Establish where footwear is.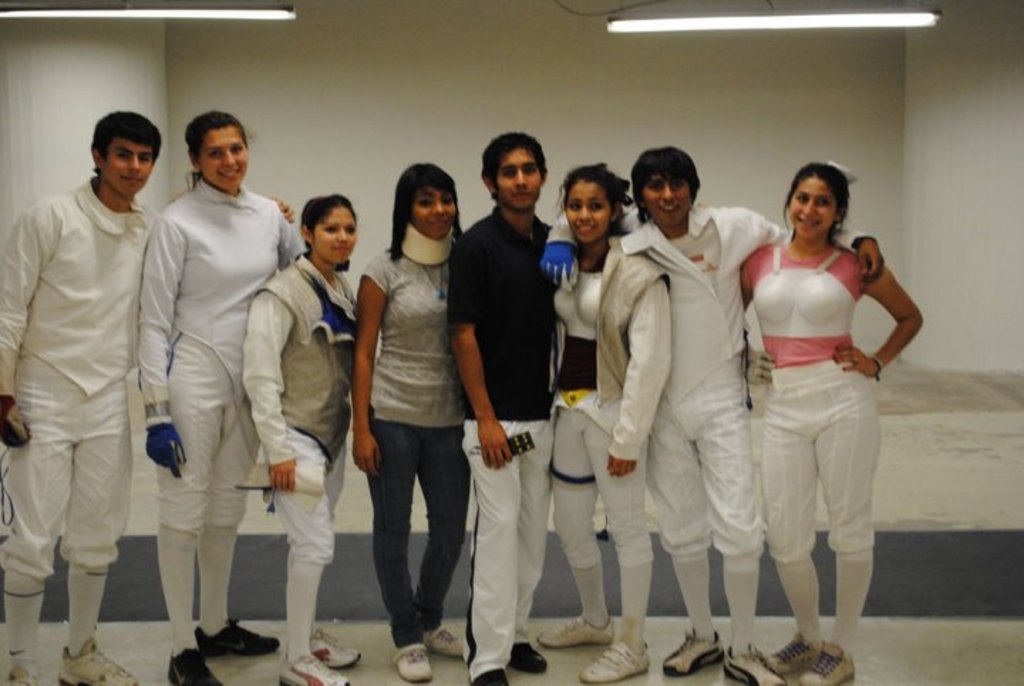
Established at [x1=193, y1=615, x2=283, y2=660].
